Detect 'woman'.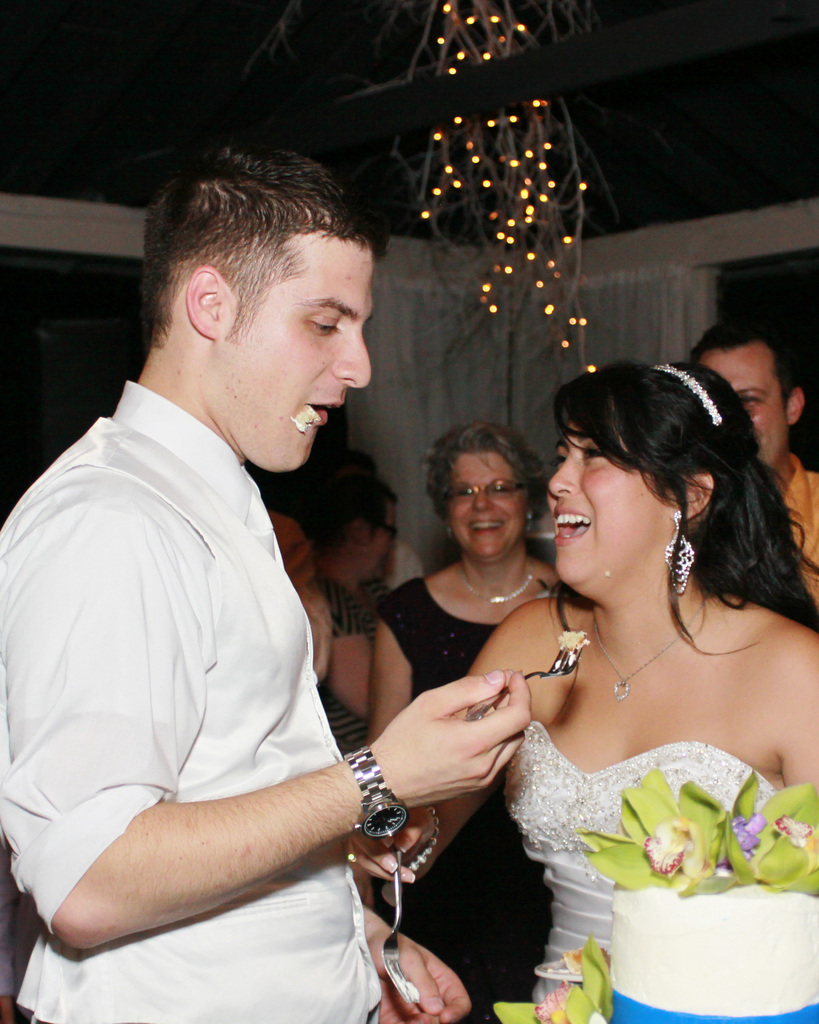
Detected at <region>456, 291, 818, 1018</region>.
